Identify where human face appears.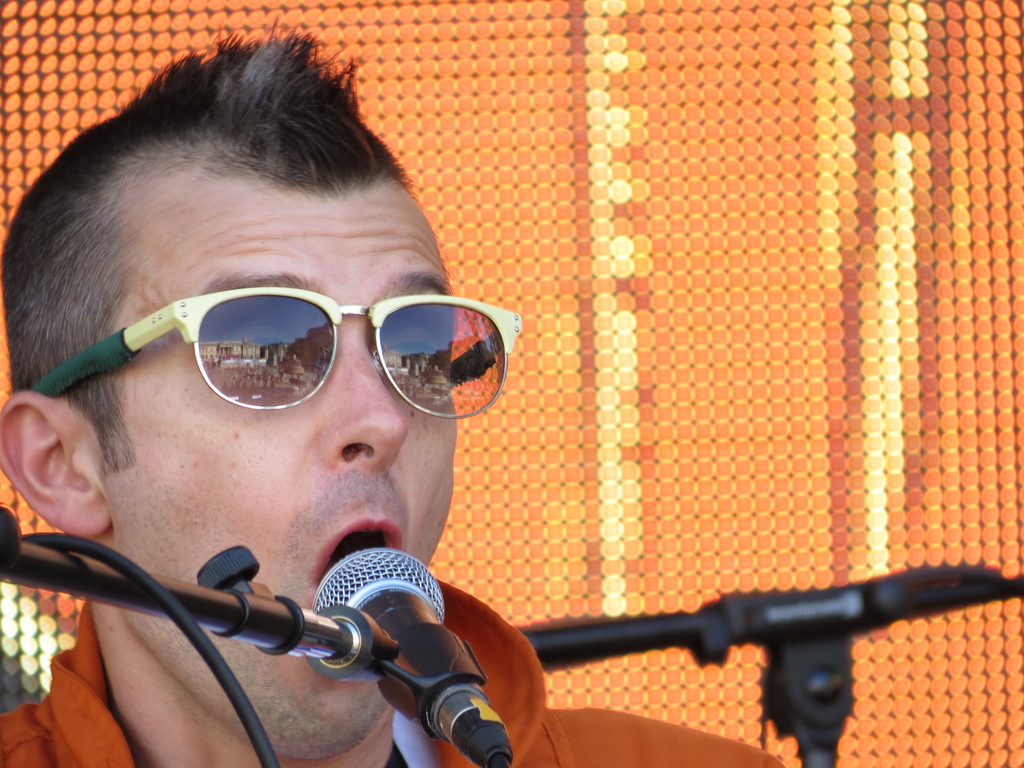
Appears at region(84, 193, 459, 758).
